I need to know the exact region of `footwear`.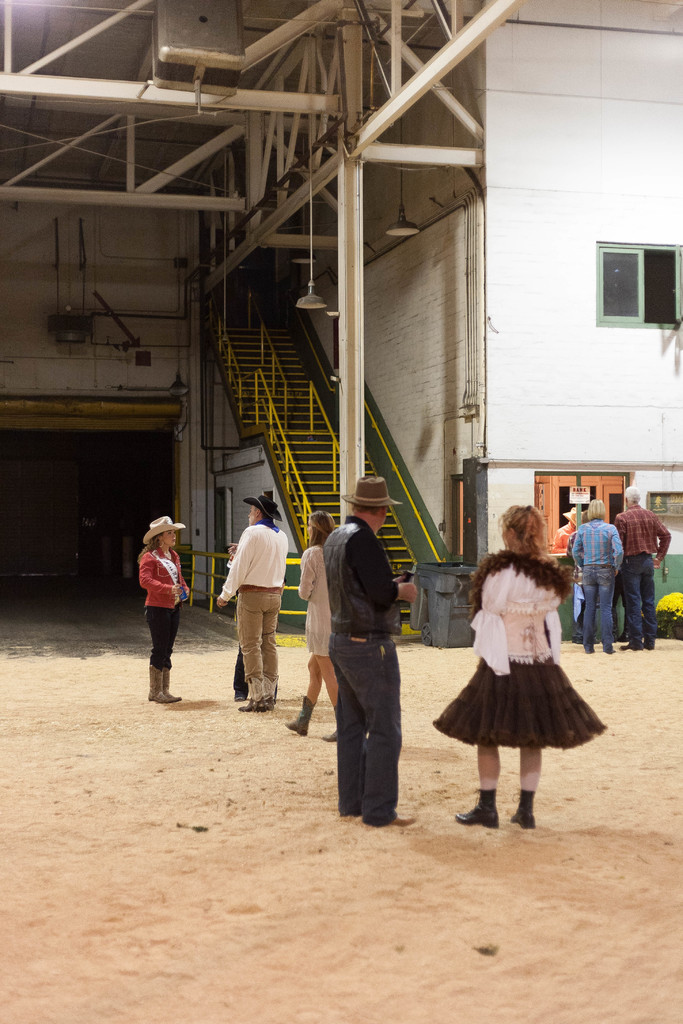
Region: x1=165, y1=671, x2=178, y2=703.
